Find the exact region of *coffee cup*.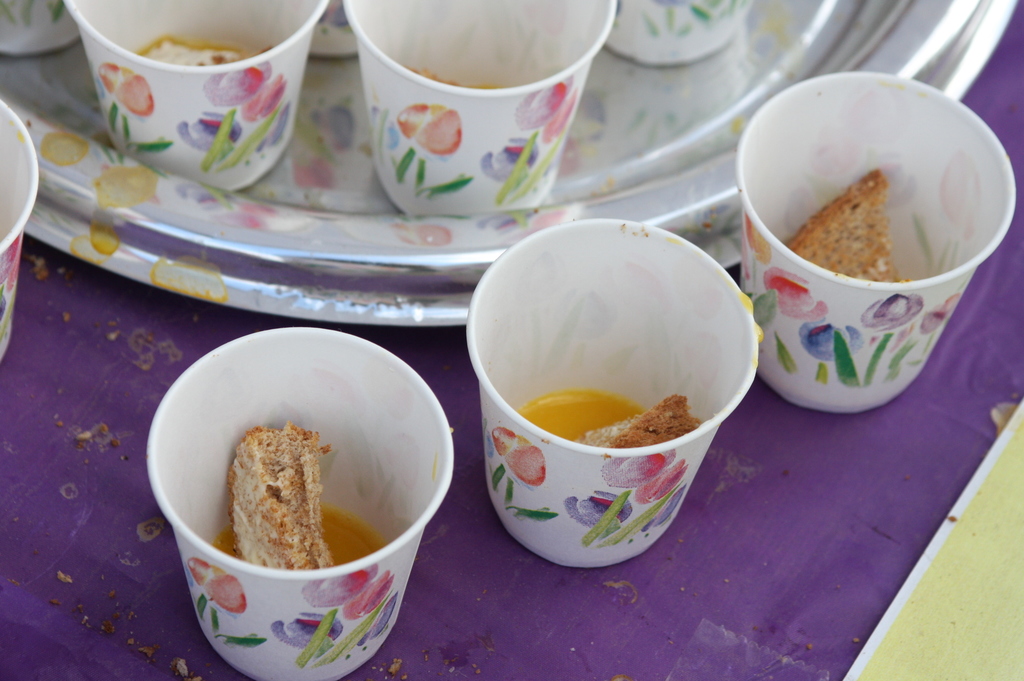
Exact region: crop(0, 102, 42, 364).
